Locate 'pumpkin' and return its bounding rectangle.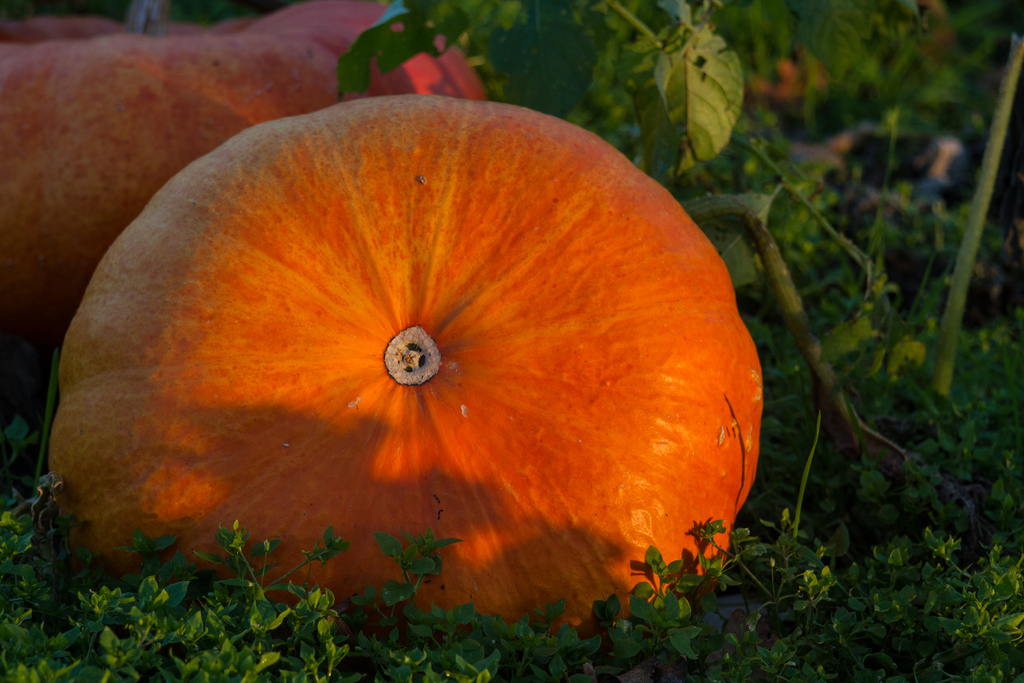
(58, 88, 764, 627).
